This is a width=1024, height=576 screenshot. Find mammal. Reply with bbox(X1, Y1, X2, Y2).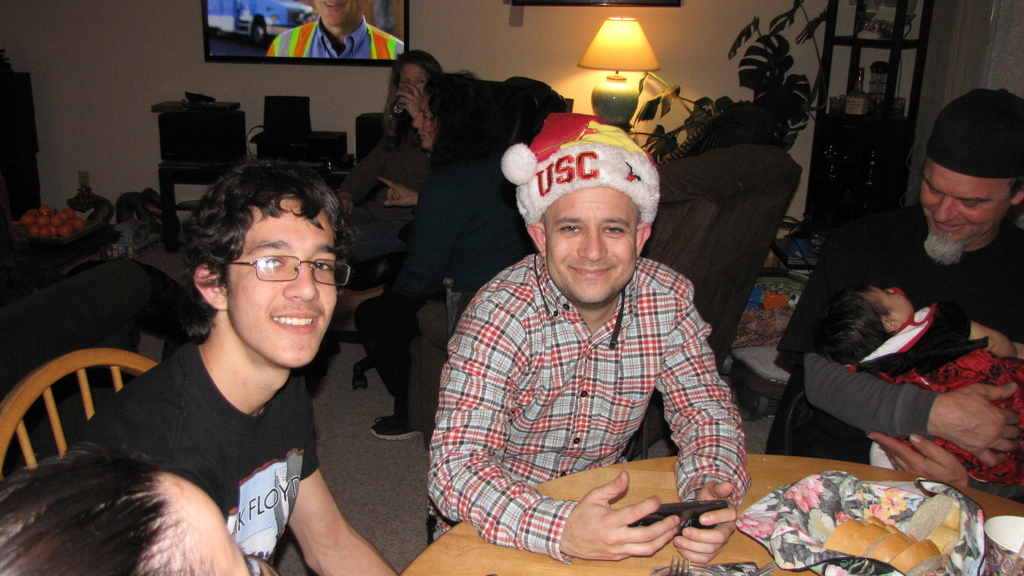
bbox(268, 0, 399, 58).
